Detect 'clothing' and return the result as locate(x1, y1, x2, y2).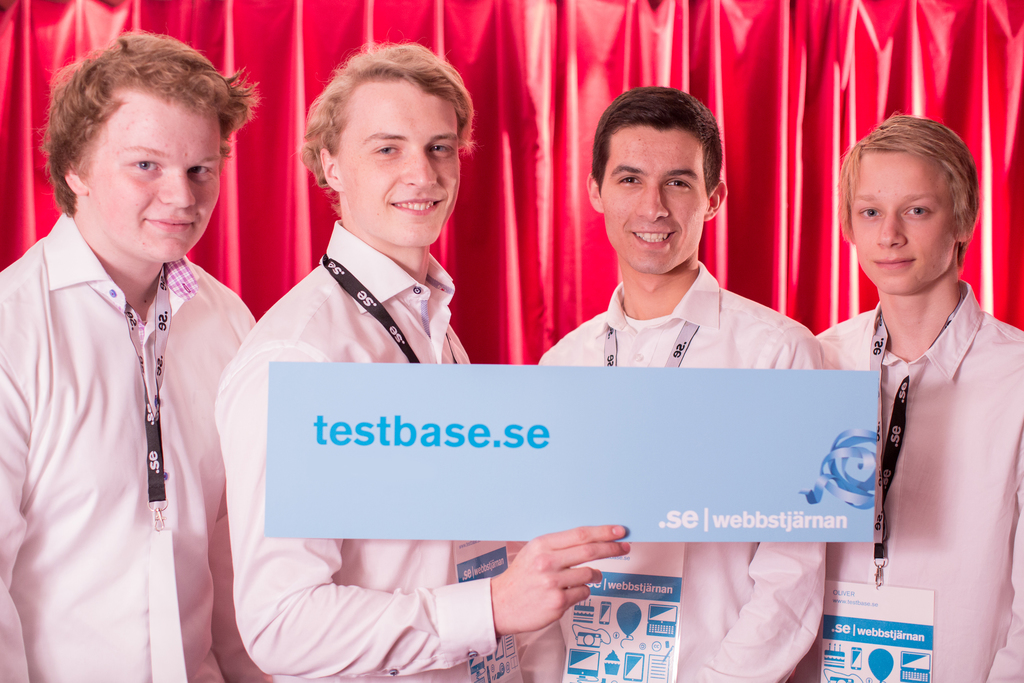
locate(0, 210, 291, 682).
